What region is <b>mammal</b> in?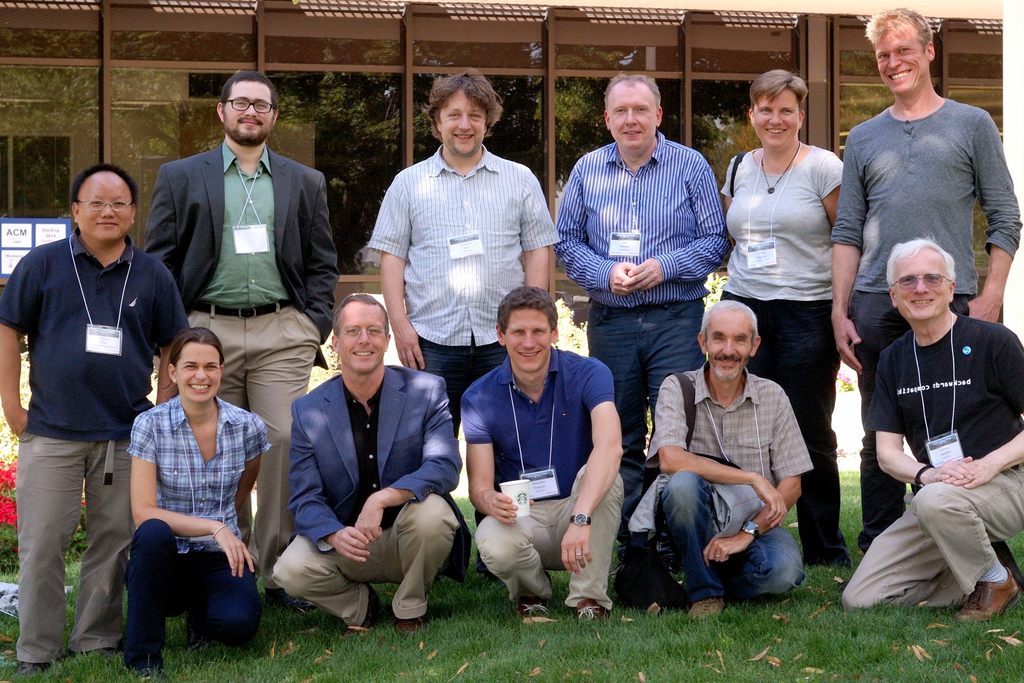
select_region(118, 326, 277, 682).
